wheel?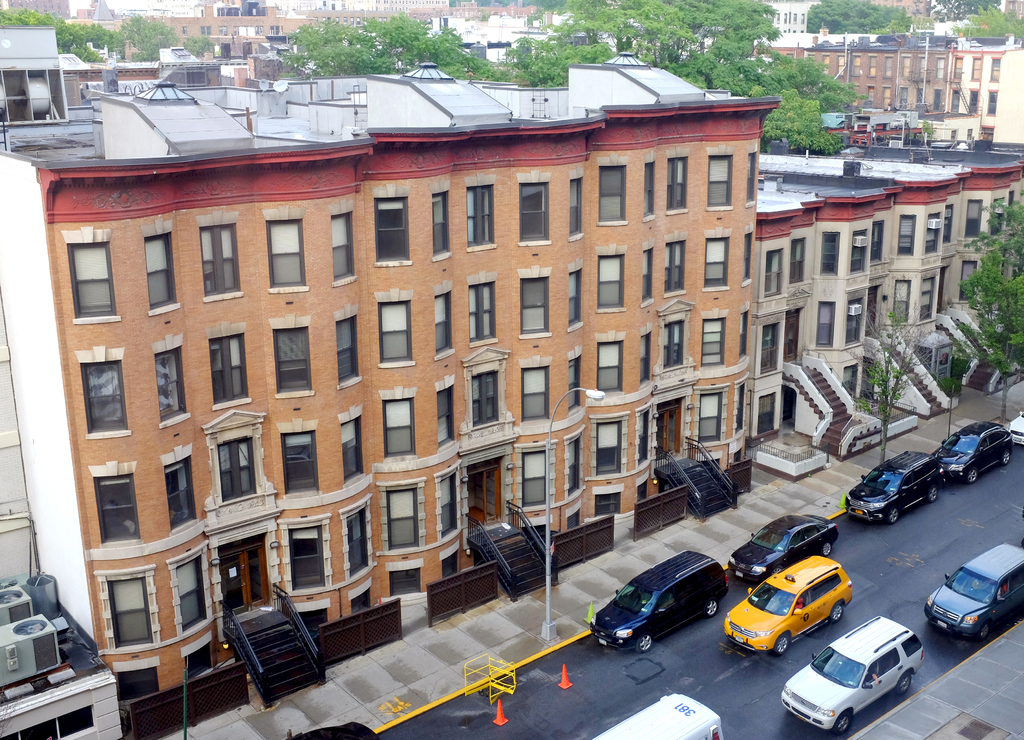
{"x1": 703, "y1": 600, "x2": 720, "y2": 619}
